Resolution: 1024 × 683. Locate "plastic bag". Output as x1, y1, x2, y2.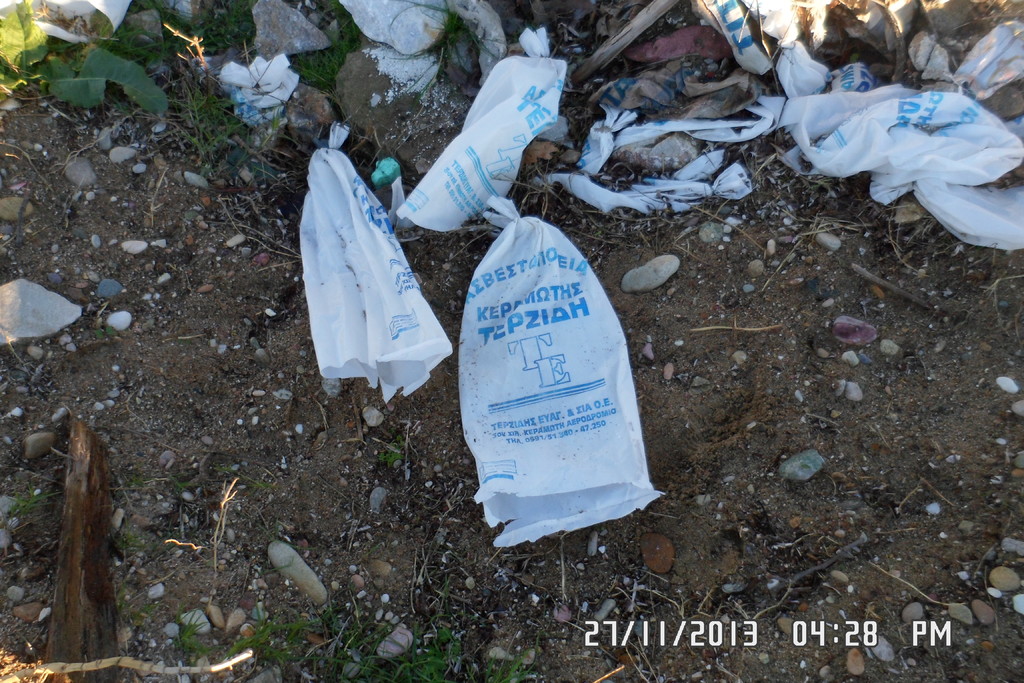
641, 161, 752, 215.
